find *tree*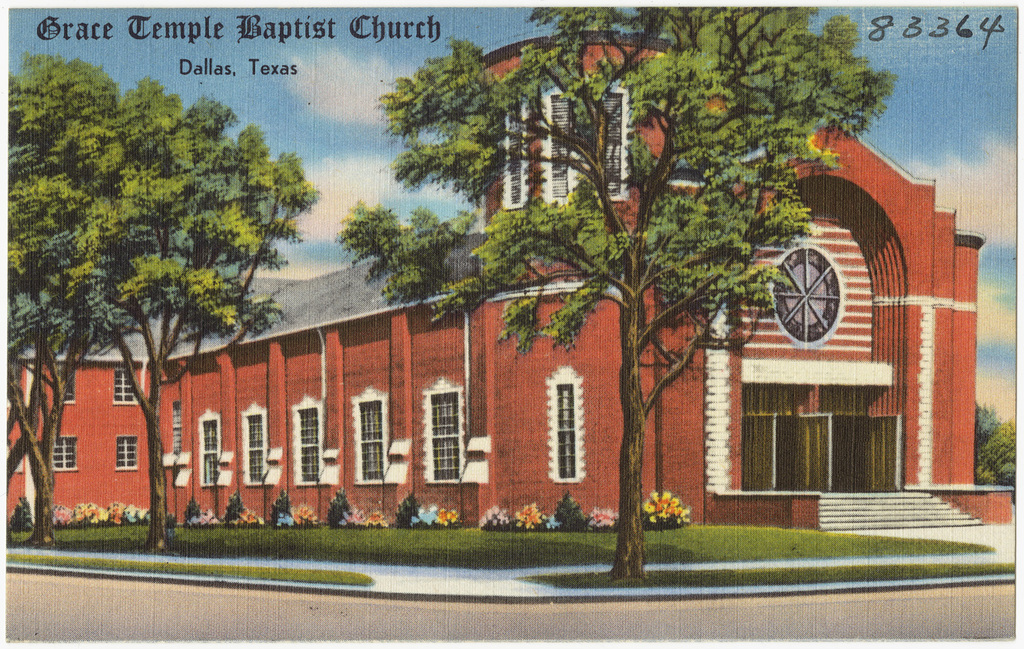
[976,418,1020,493]
